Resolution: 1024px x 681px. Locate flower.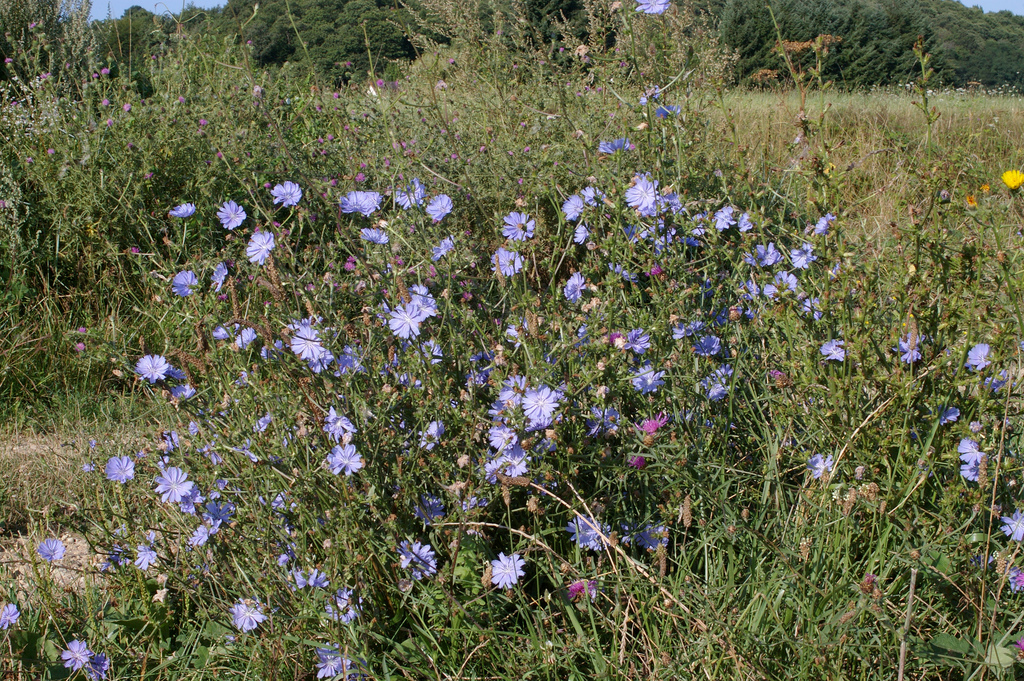
628,364,664,386.
